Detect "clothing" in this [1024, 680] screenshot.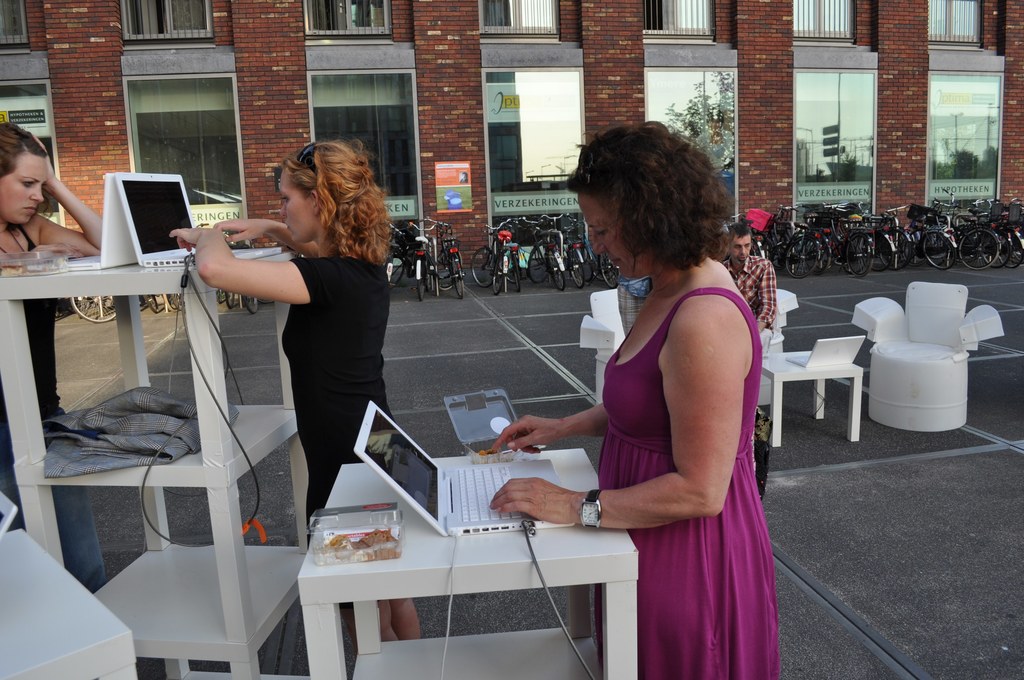
Detection: [left=276, top=252, right=390, bottom=546].
